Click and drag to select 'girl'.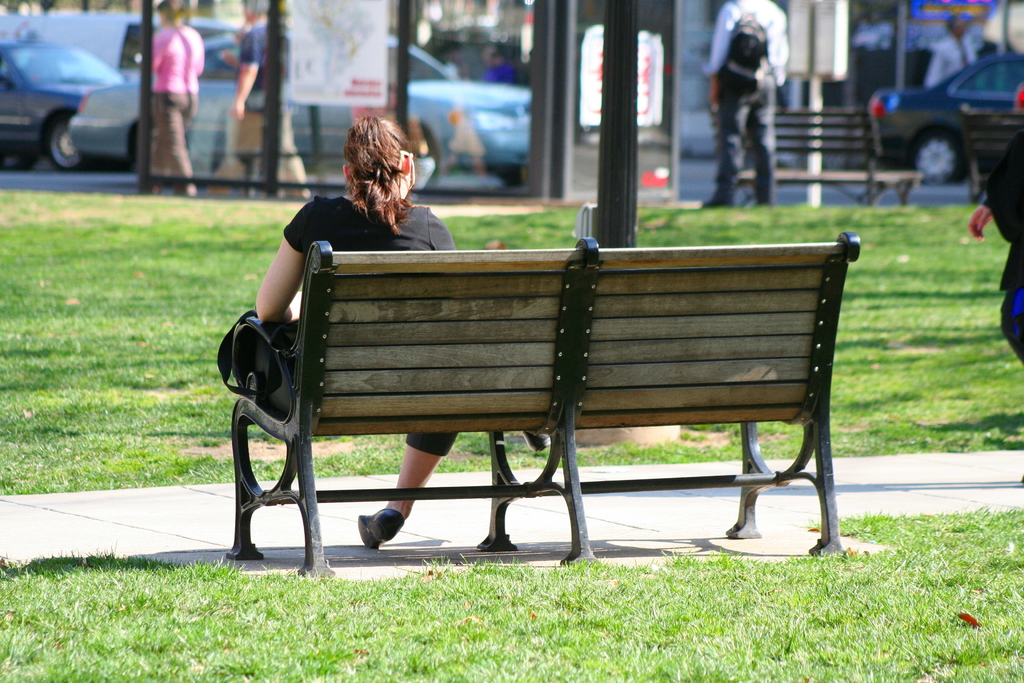
Selection: [x1=254, y1=119, x2=460, y2=547].
